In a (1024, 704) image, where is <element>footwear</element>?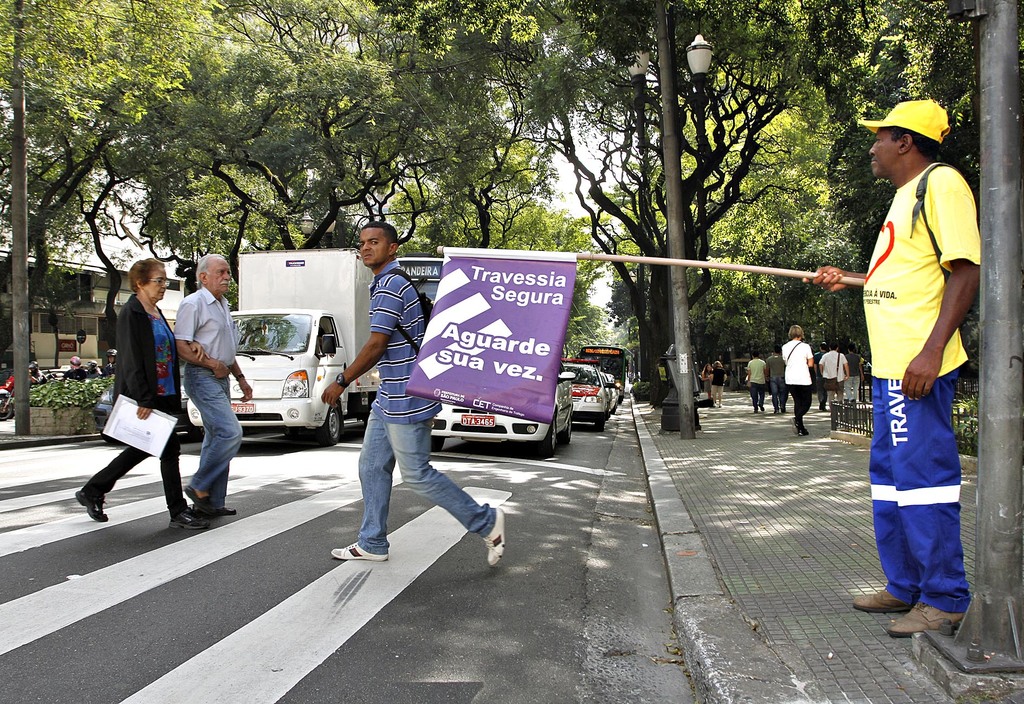
box(854, 587, 910, 609).
